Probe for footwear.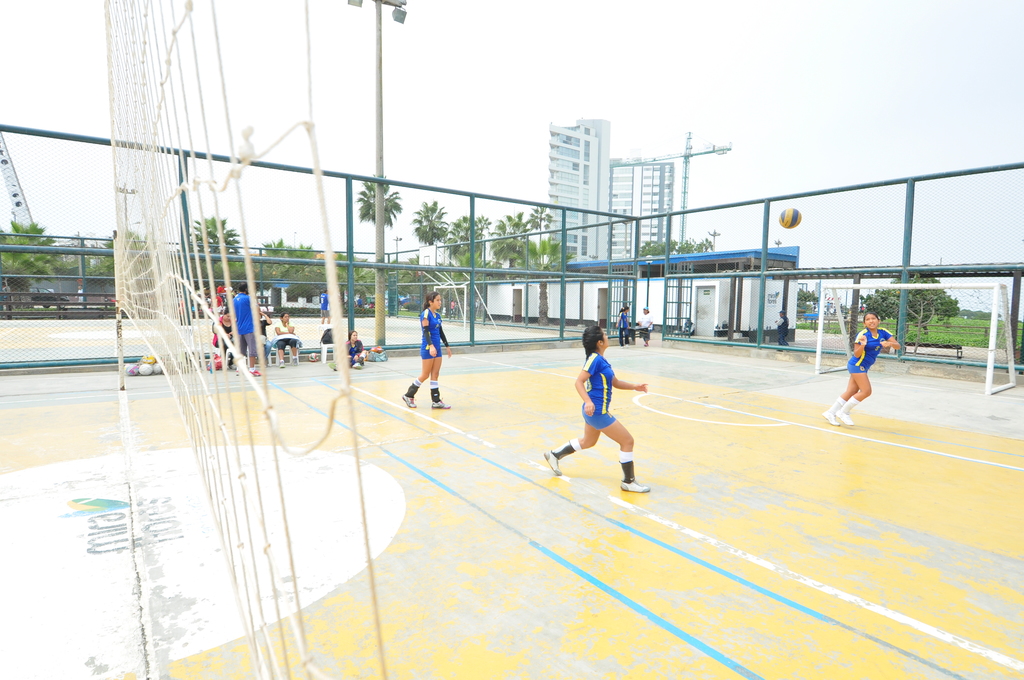
Probe result: [820,407,839,426].
